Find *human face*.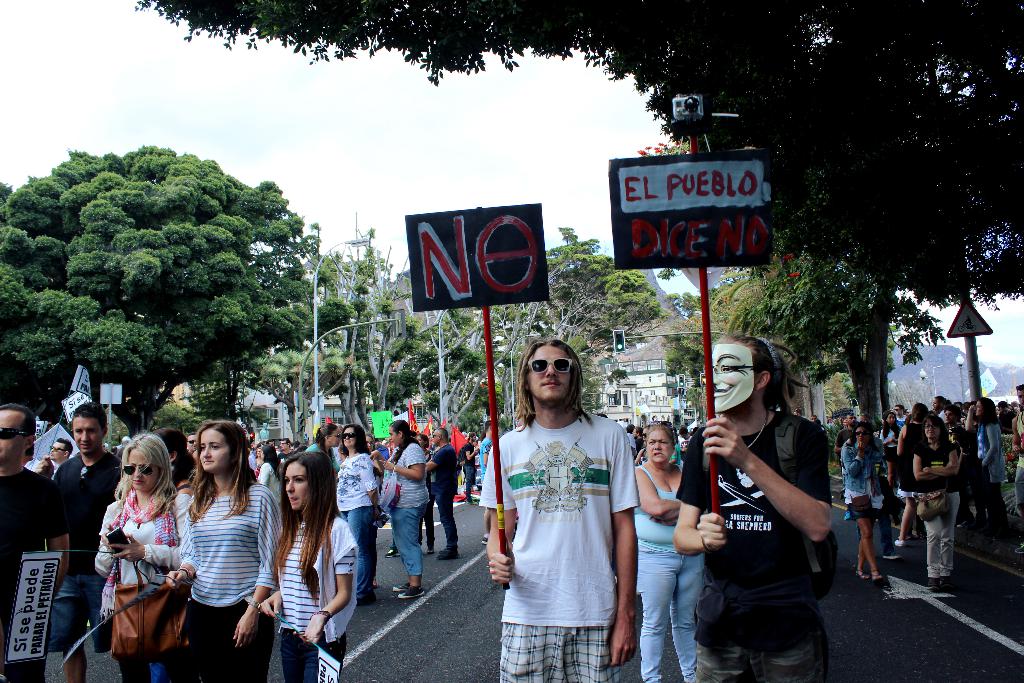
{"x1": 648, "y1": 428, "x2": 673, "y2": 462}.
